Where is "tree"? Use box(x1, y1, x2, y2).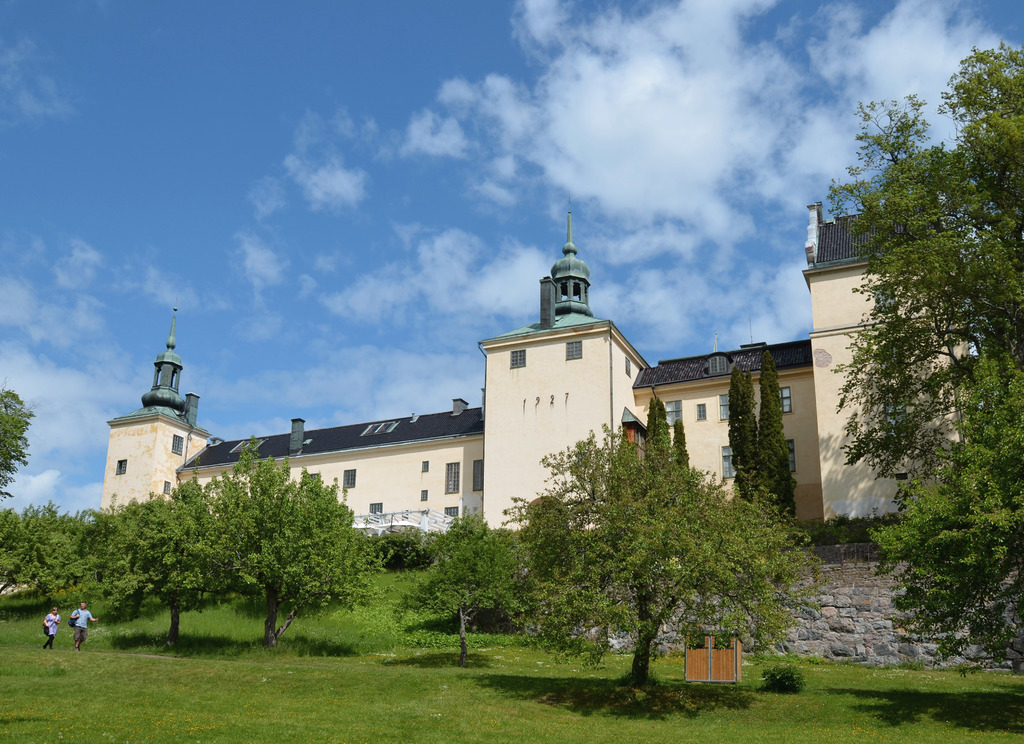
box(209, 457, 401, 651).
